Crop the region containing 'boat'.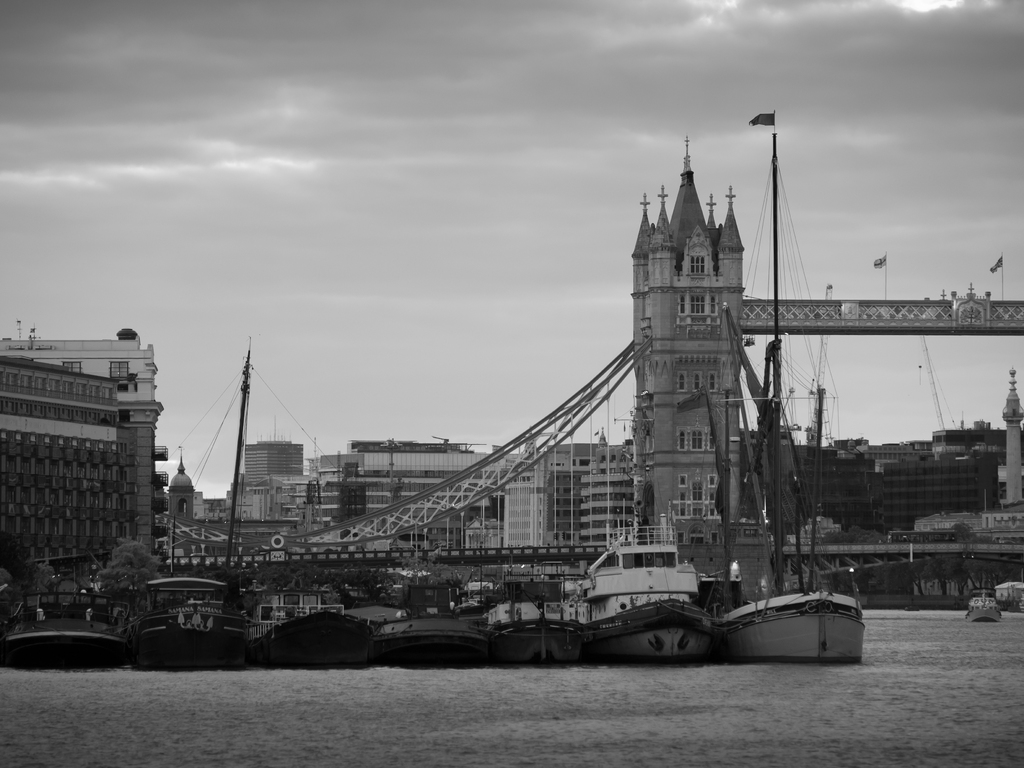
Crop region: (963, 582, 1004, 621).
